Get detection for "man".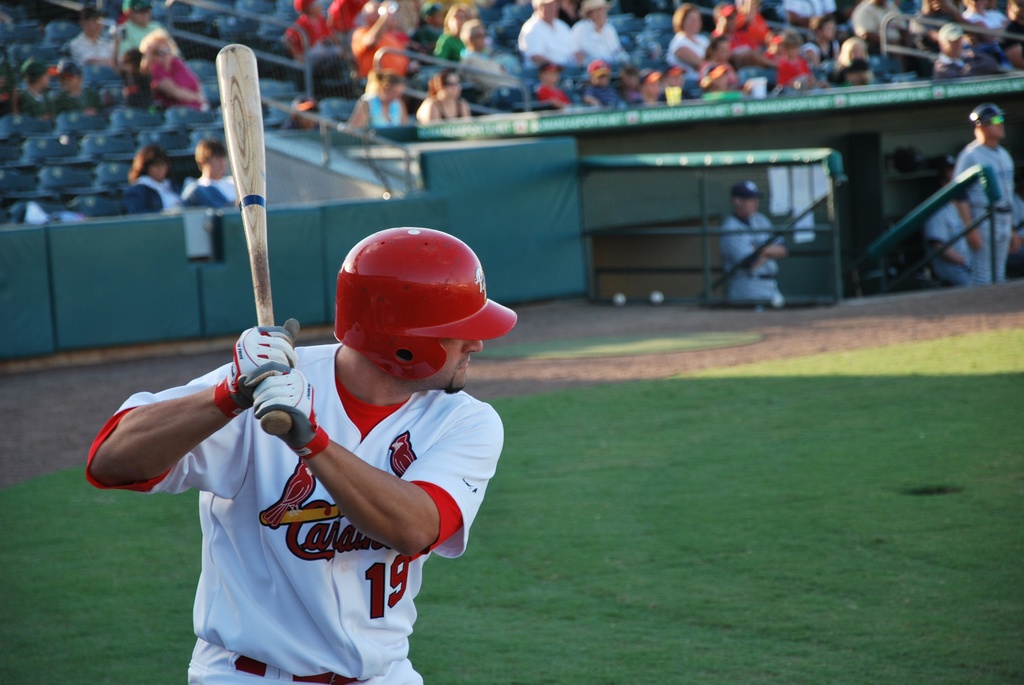
Detection: 346, 0, 410, 84.
